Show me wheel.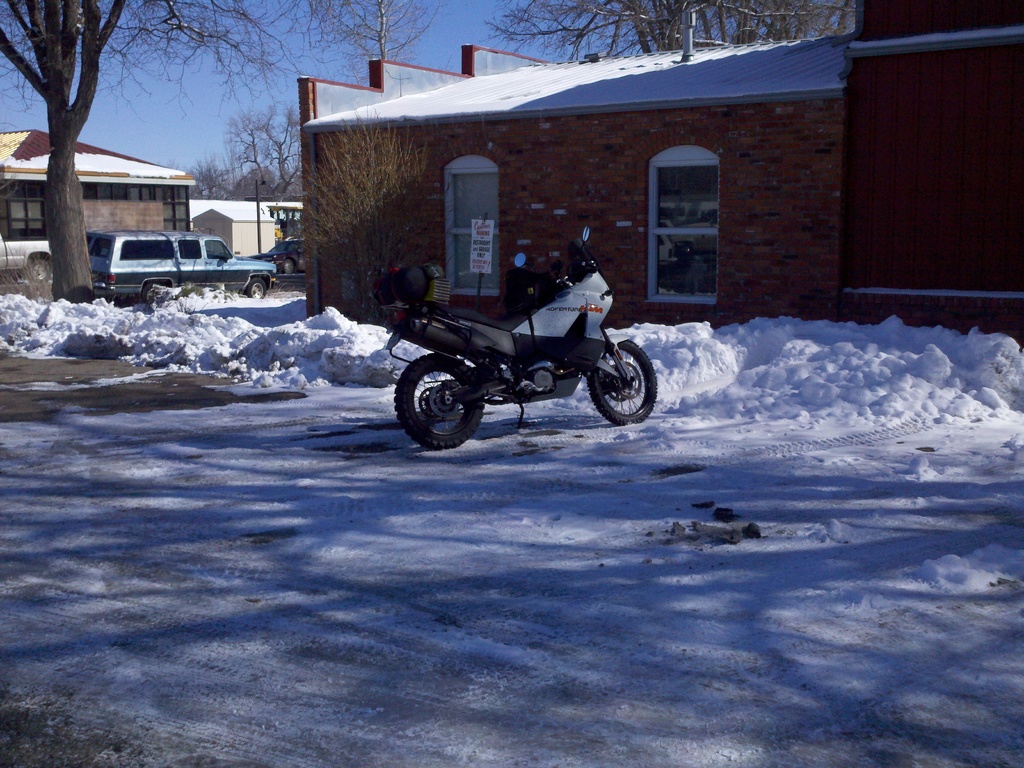
wheel is here: Rect(143, 280, 154, 303).
